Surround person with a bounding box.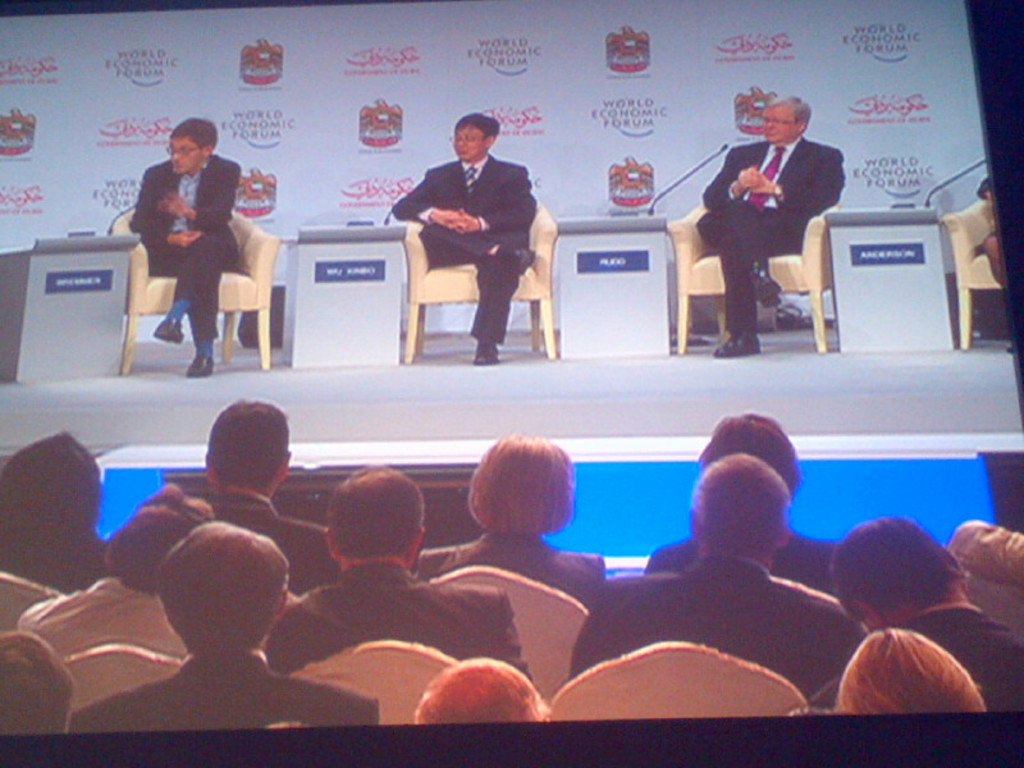
crop(836, 507, 1015, 724).
